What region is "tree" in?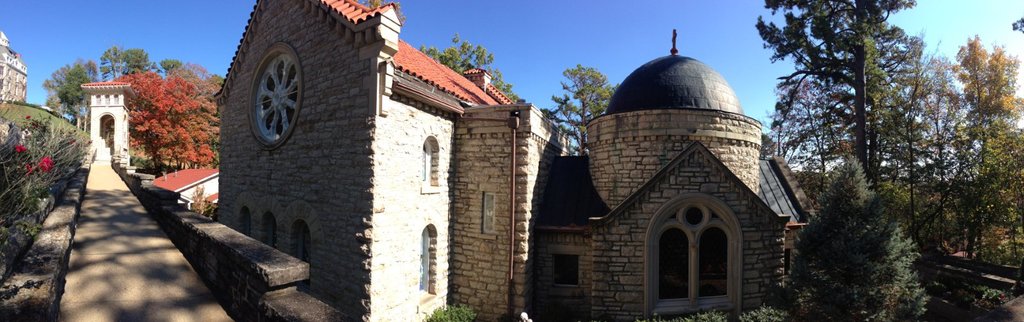
544 68 616 156.
